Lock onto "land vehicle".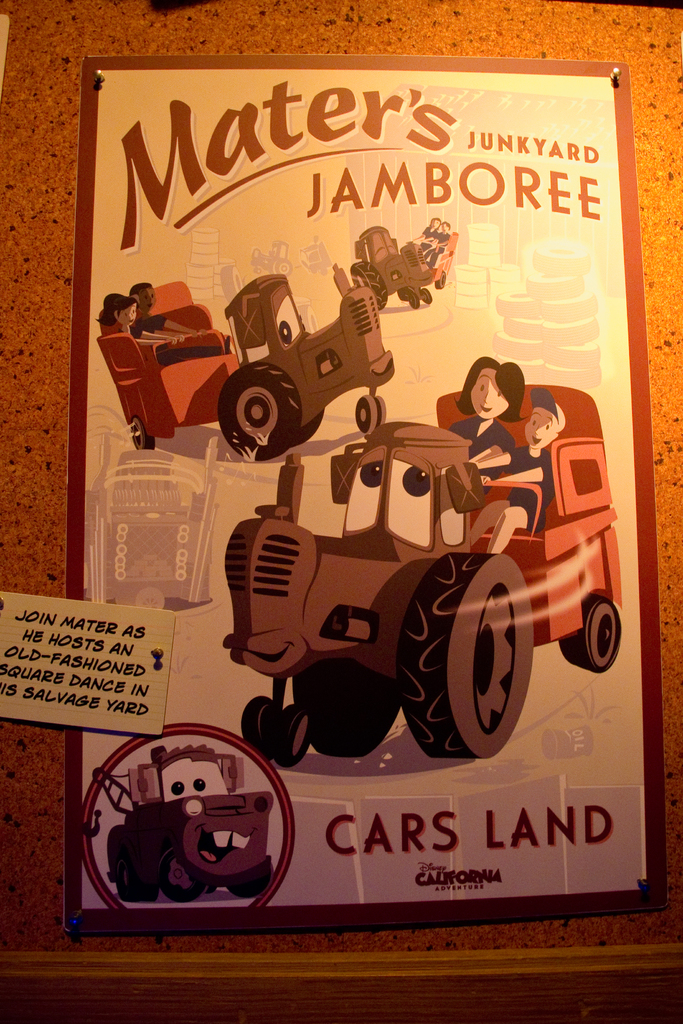
Locked: (228, 260, 425, 447).
